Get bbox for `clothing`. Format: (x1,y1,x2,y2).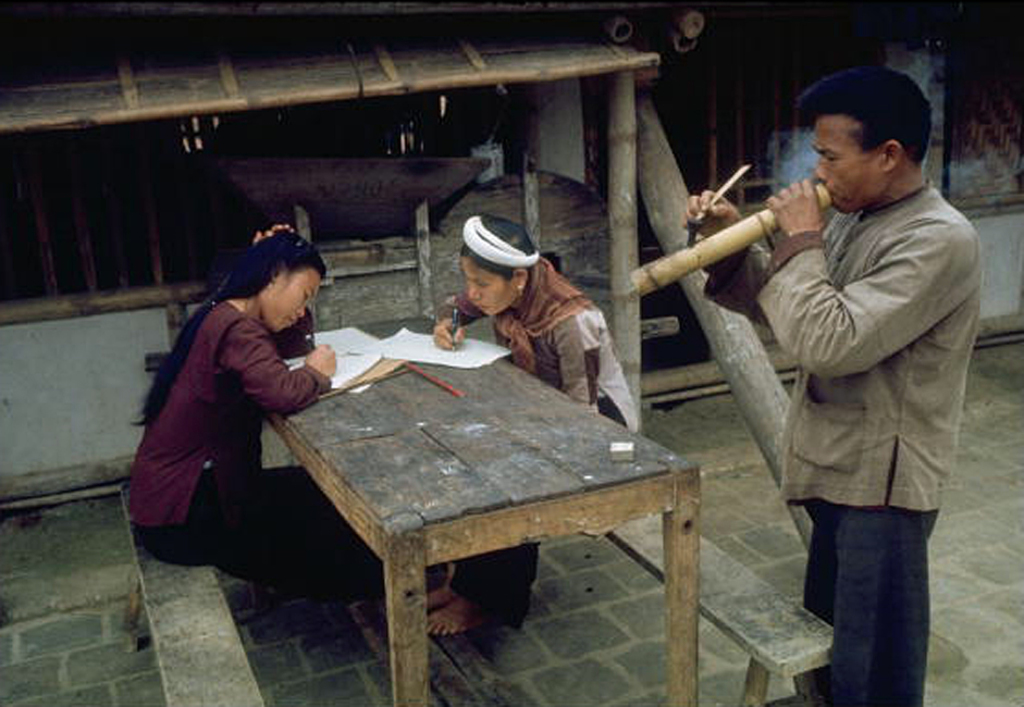
(139,249,333,581).
